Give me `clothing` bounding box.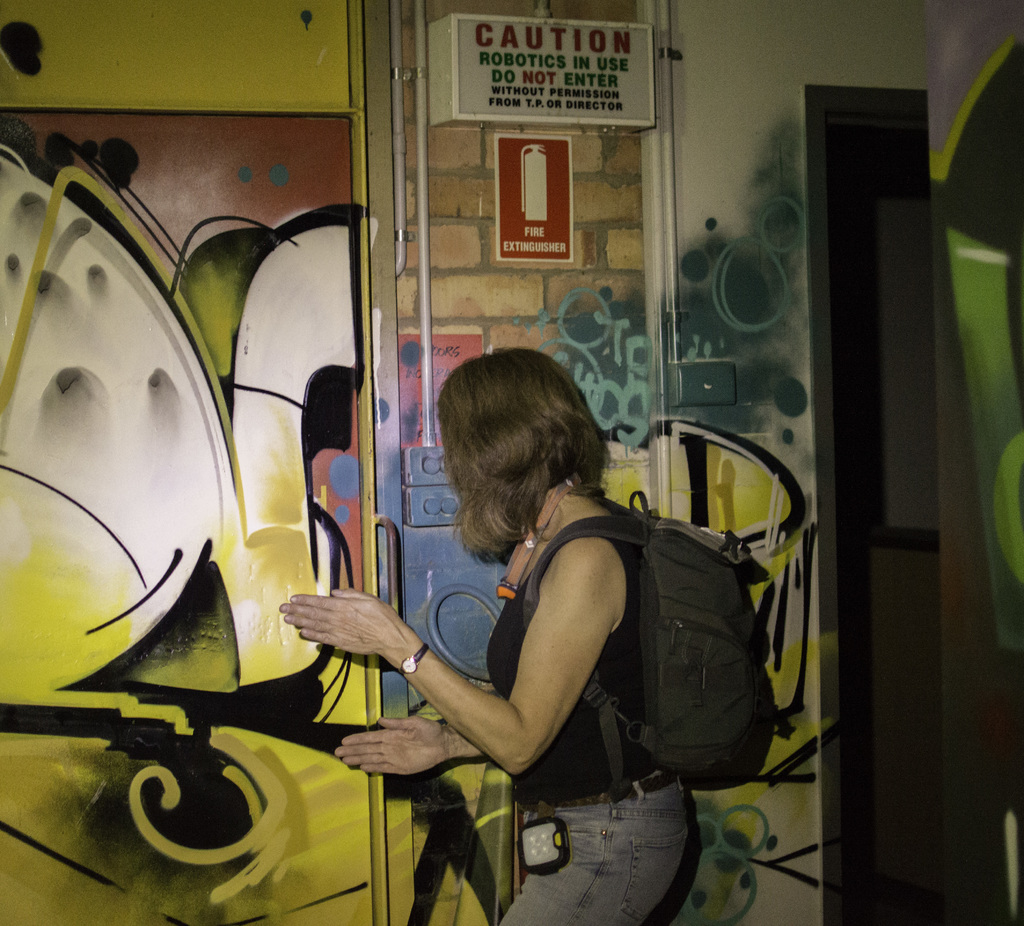
493/485/696/925.
